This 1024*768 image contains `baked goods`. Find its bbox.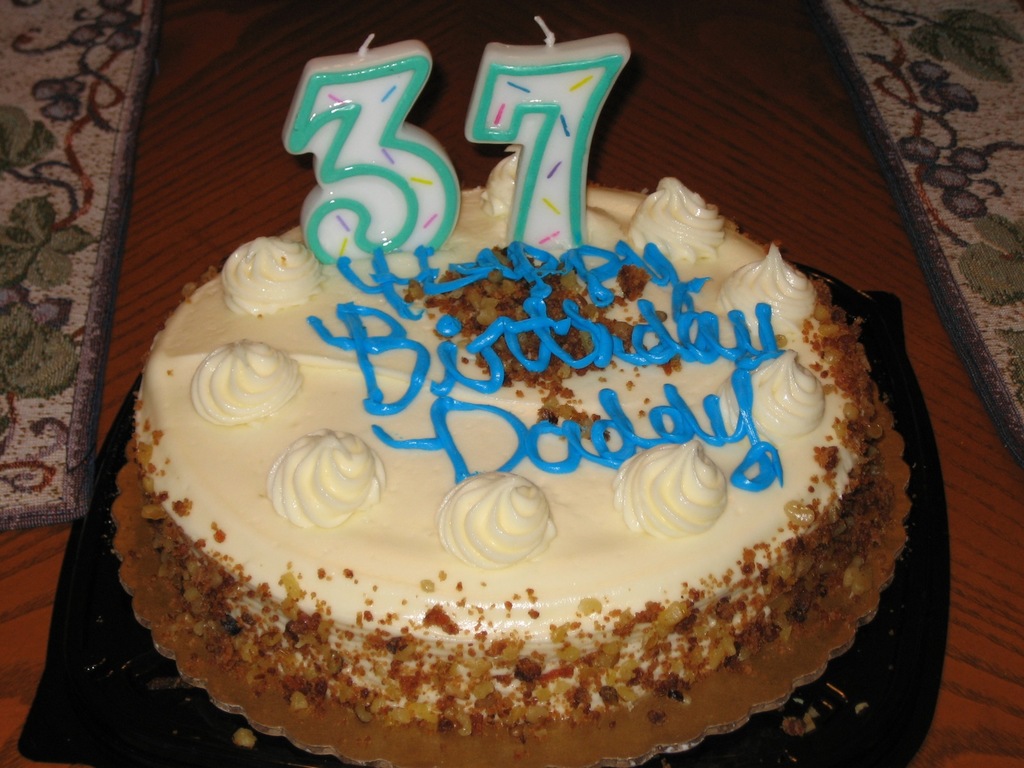
[x1=114, y1=146, x2=913, y2=764].
